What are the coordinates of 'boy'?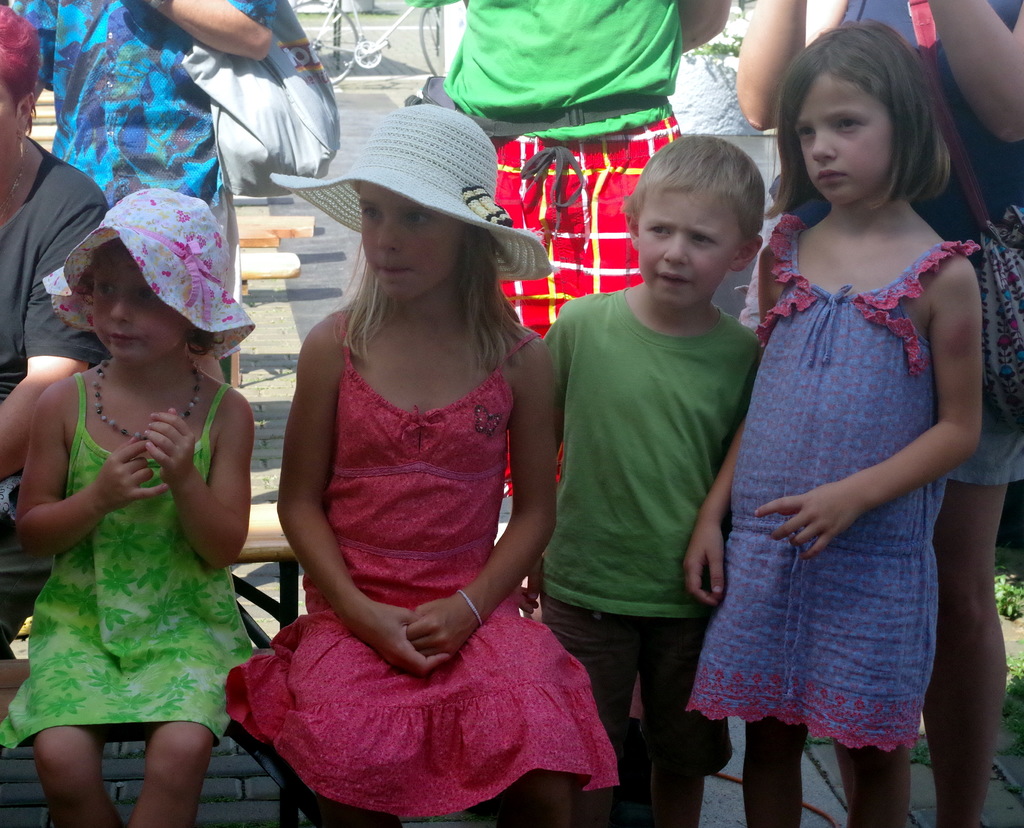
<box>525,132,779,827</box>.
